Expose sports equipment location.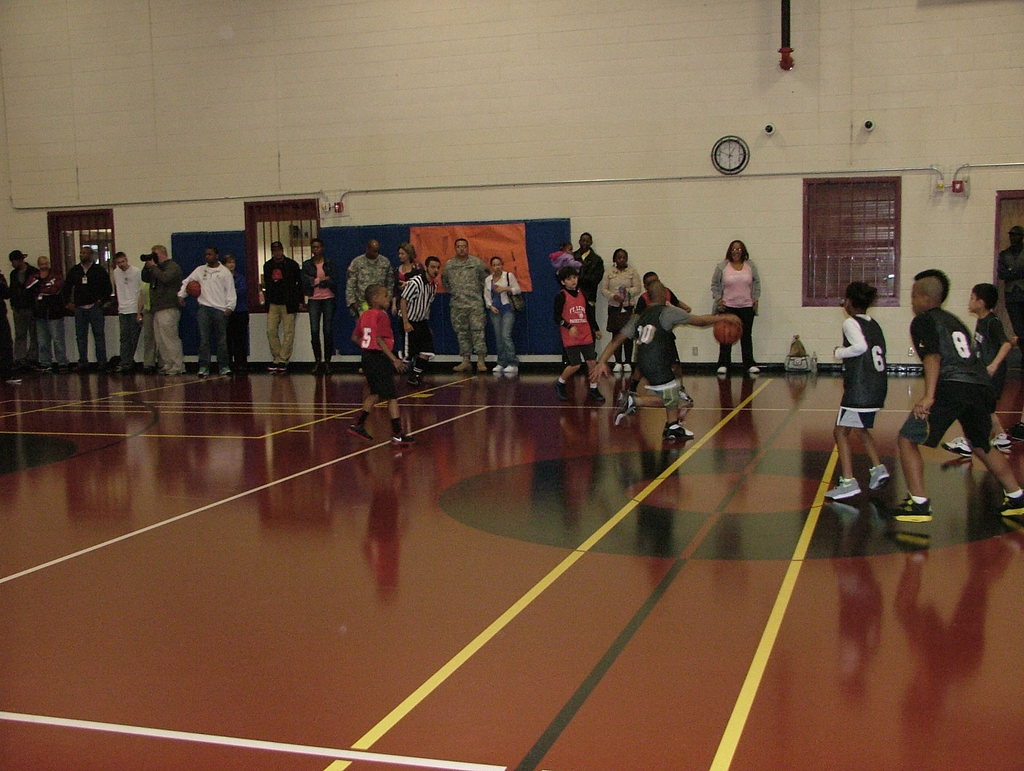
Exposed at (868, 465, 890, 489).
